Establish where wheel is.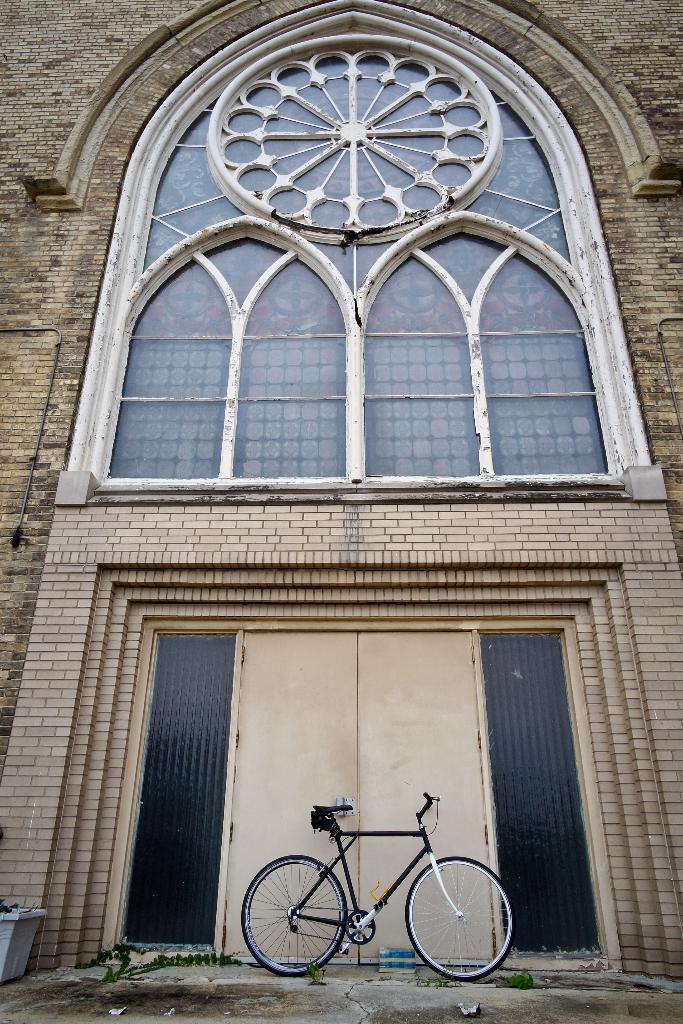
Established at left=407, top=850, right=508, bottom=975.
